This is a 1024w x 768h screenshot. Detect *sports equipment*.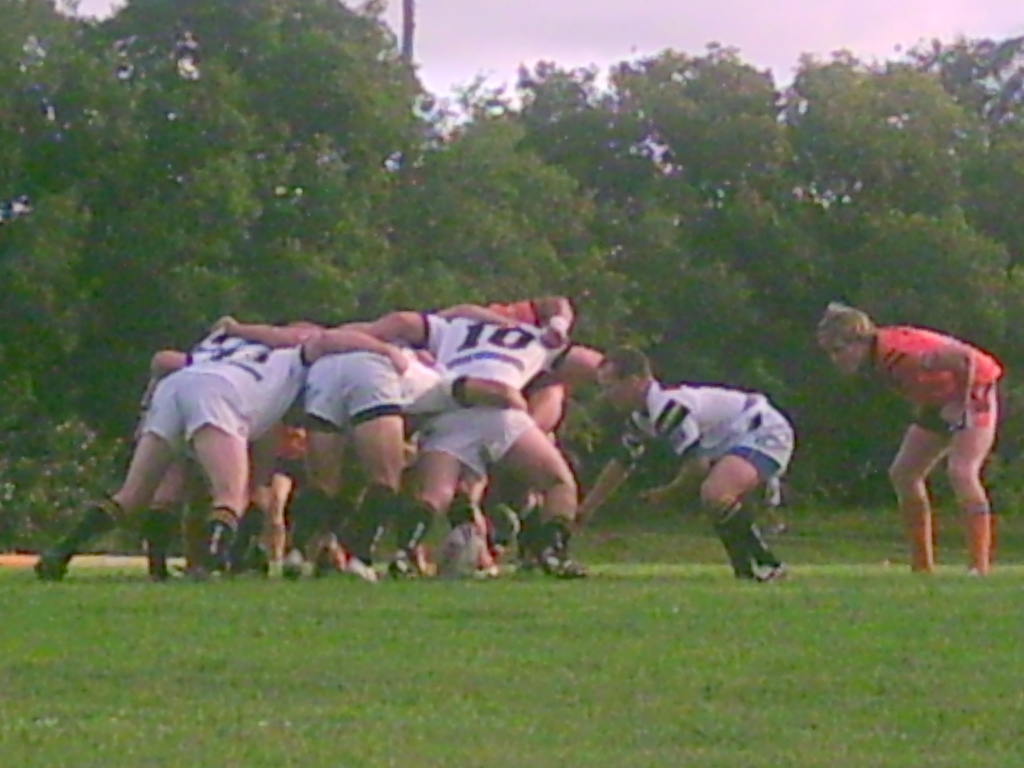
locate(612, 376, 801, 490).
